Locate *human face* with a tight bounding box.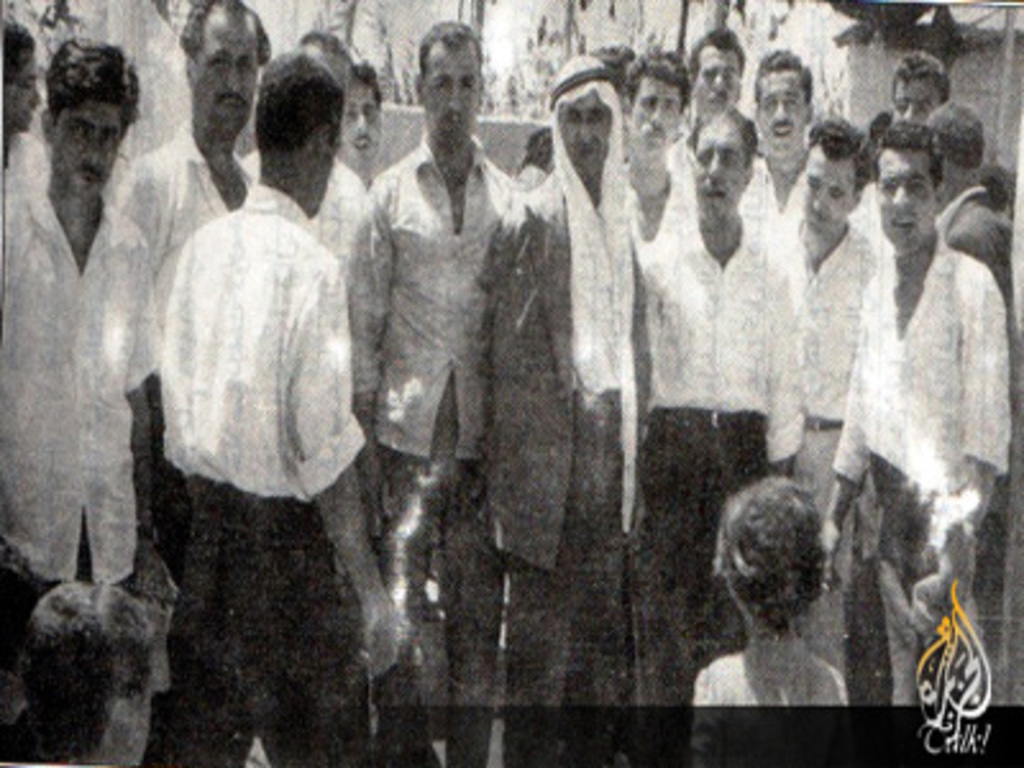
box(753, 64, 804, 146).
